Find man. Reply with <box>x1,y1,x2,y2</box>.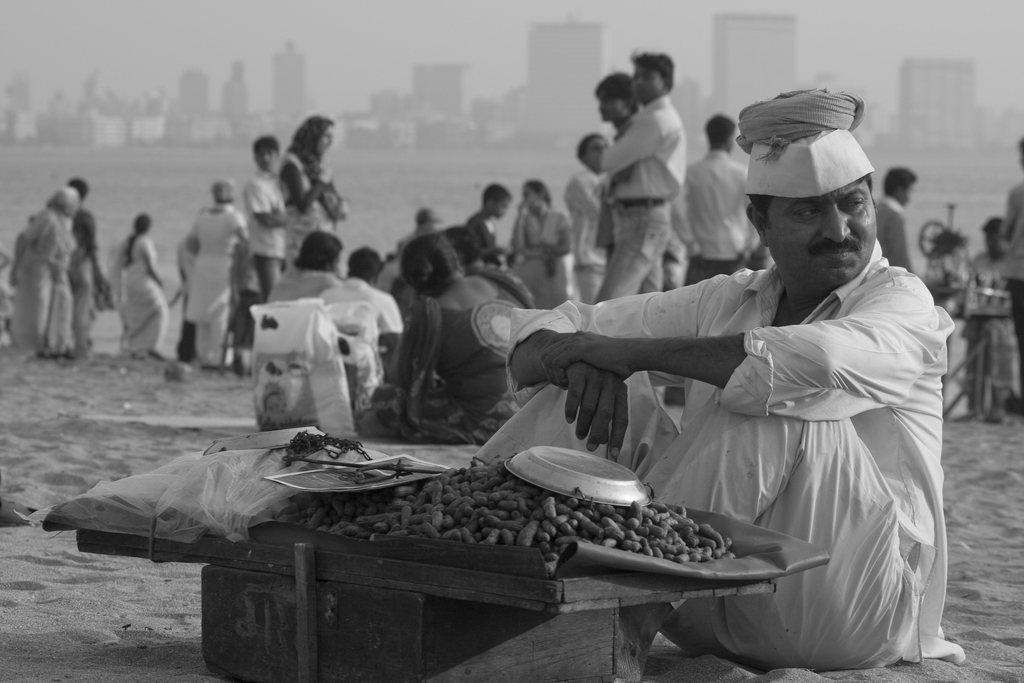
<box>491,99,947,640</box>.
